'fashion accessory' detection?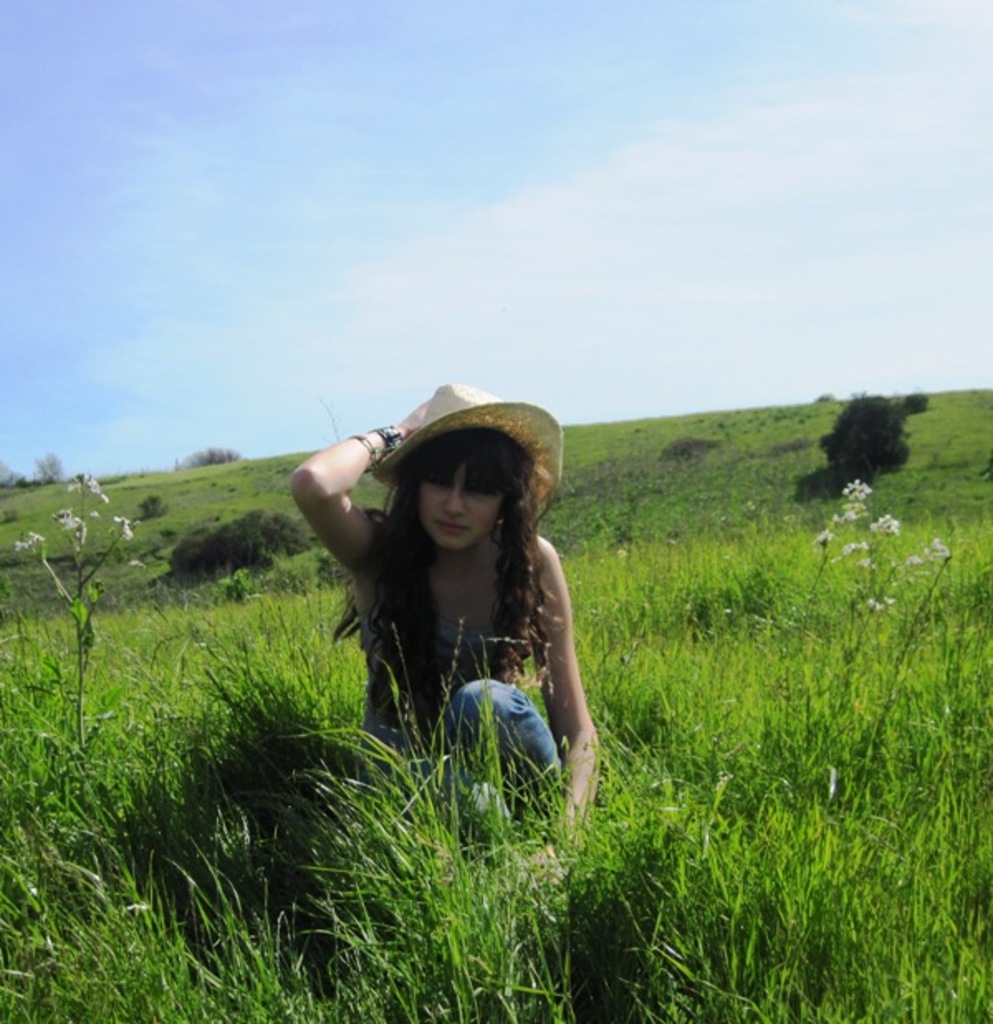
(377,380,559,493)
